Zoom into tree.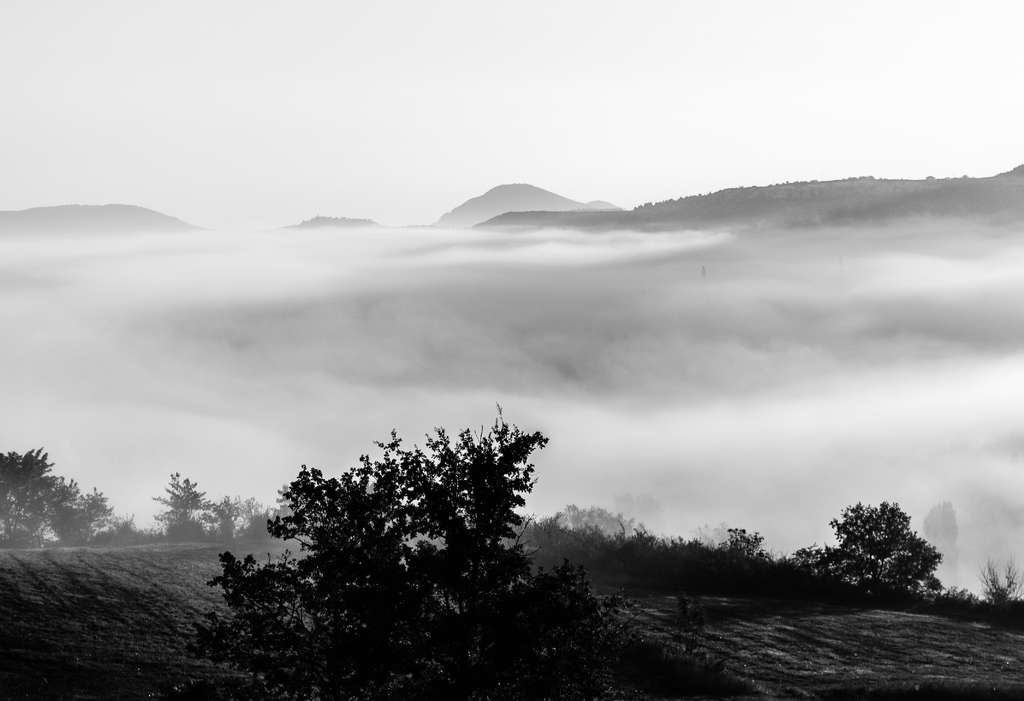
Zoom target: left=781, top=500, right=936, bottom=620.
